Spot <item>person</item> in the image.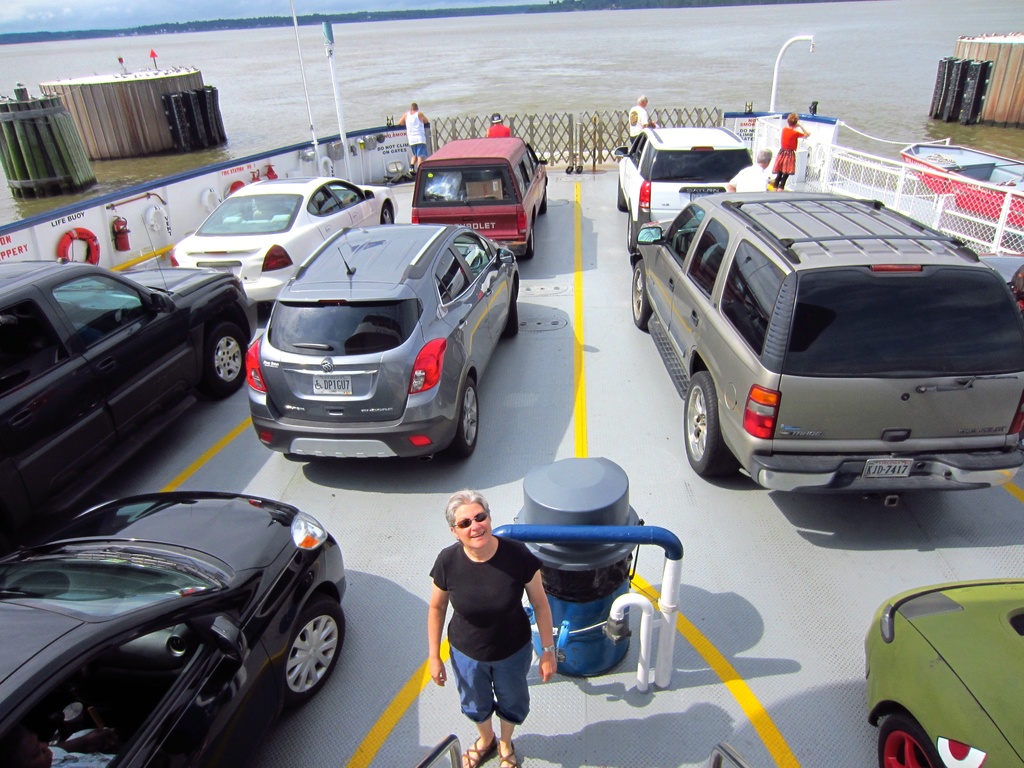
<item>person</item> found at rect(429, 491, 548, 755).
